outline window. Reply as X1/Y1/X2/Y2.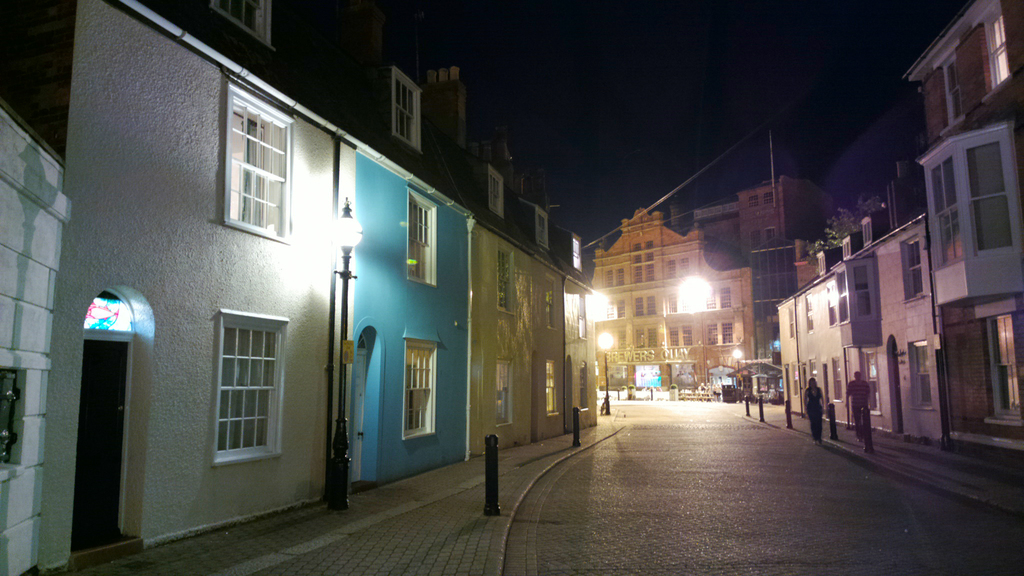
536/207/552/252.
